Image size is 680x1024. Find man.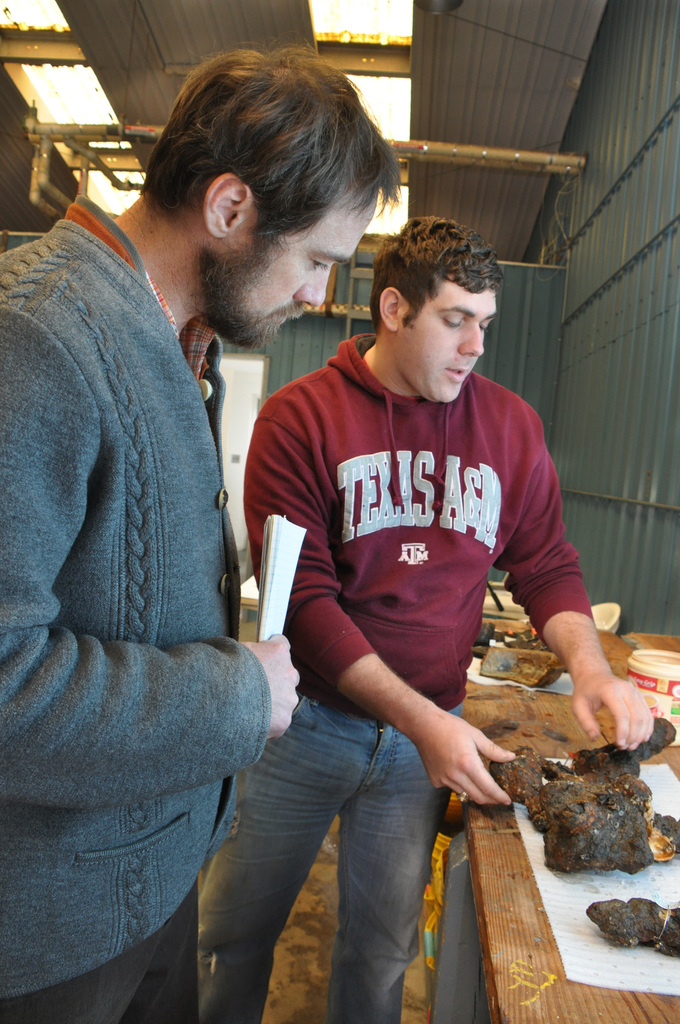
Rect(0, 39, 382, 1023).
